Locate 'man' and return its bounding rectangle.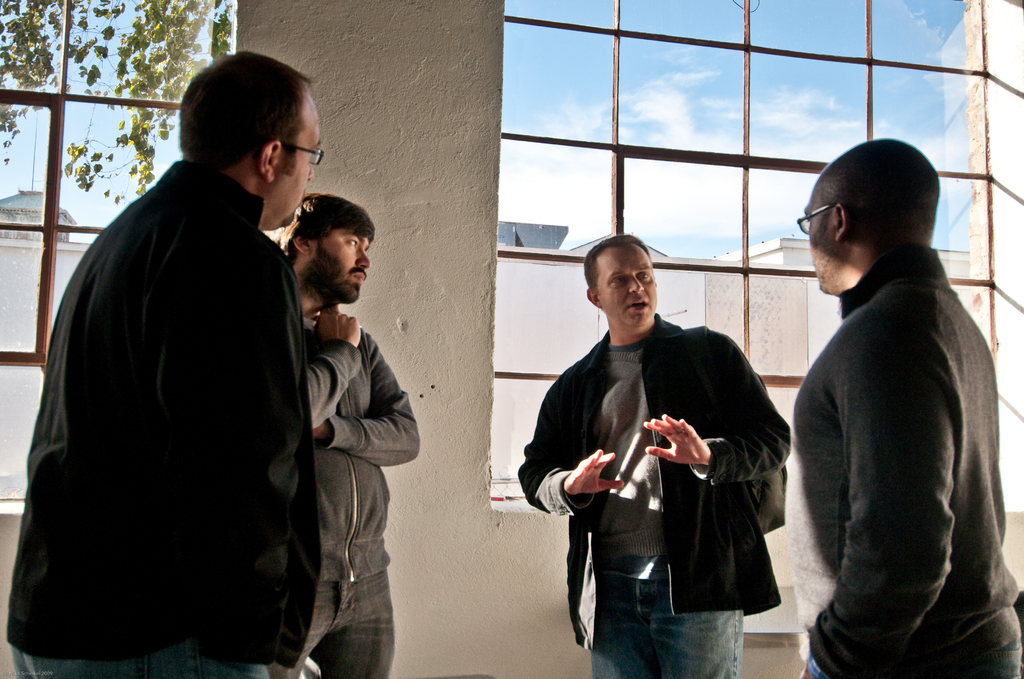
region(276, 191, 419, 678).
